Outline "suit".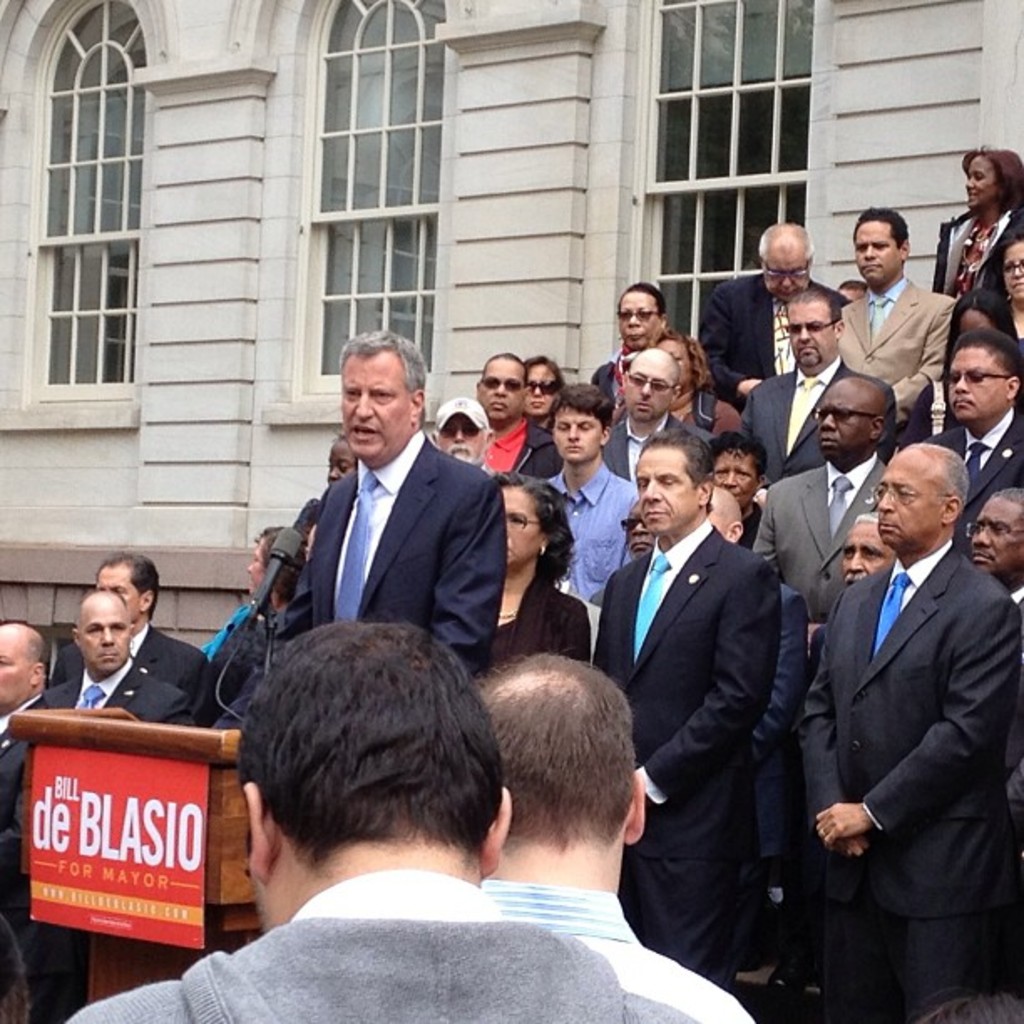
Outline: crop(596, 412, 716, 495).
